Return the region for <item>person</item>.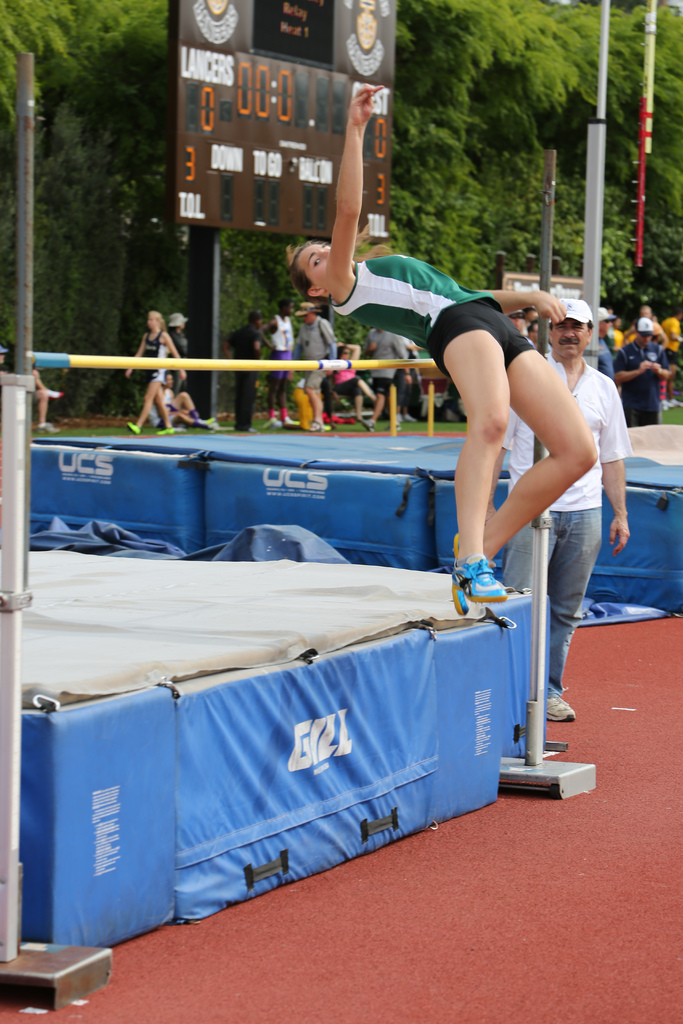
detection(470, 289, 630, 728).
